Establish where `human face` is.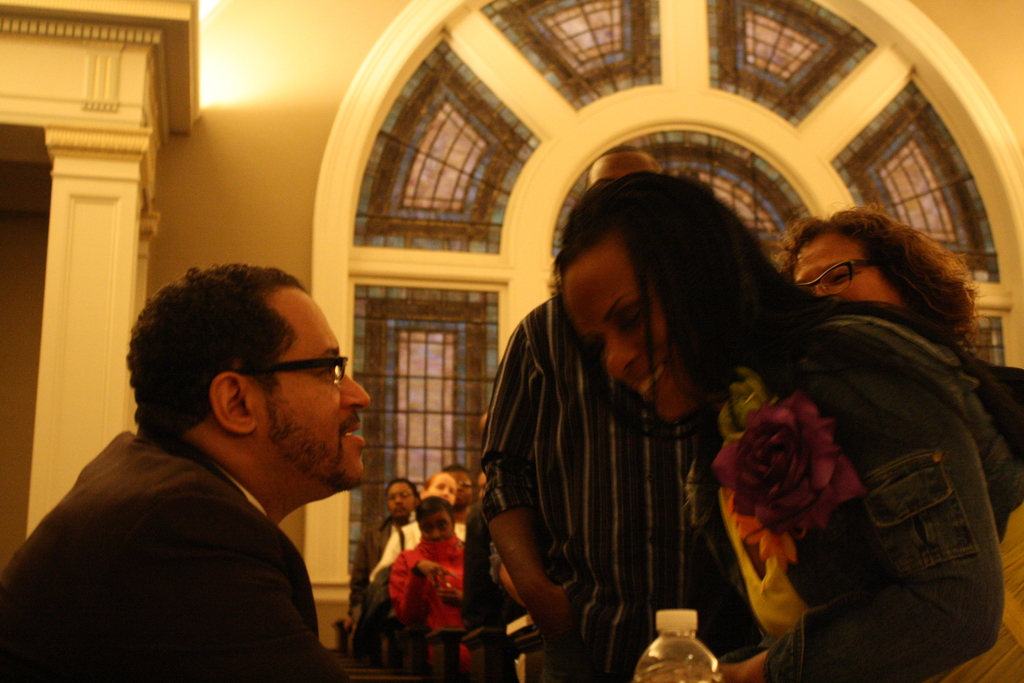
Established at <region>792, 236, 904, 303</region>.
